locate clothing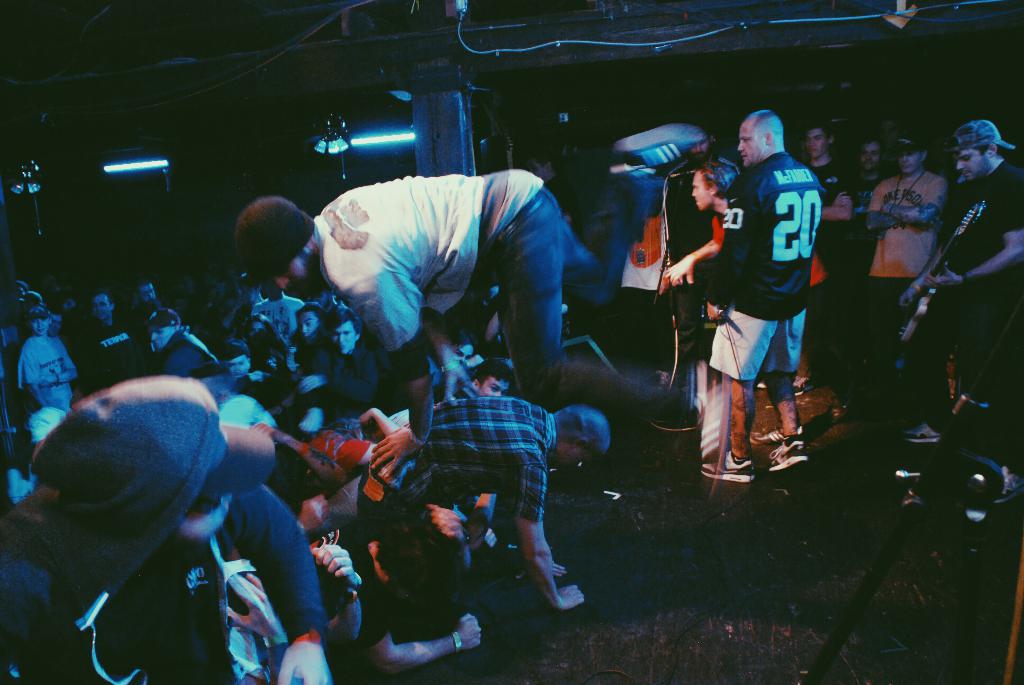
[847, 169, 890, 271]
